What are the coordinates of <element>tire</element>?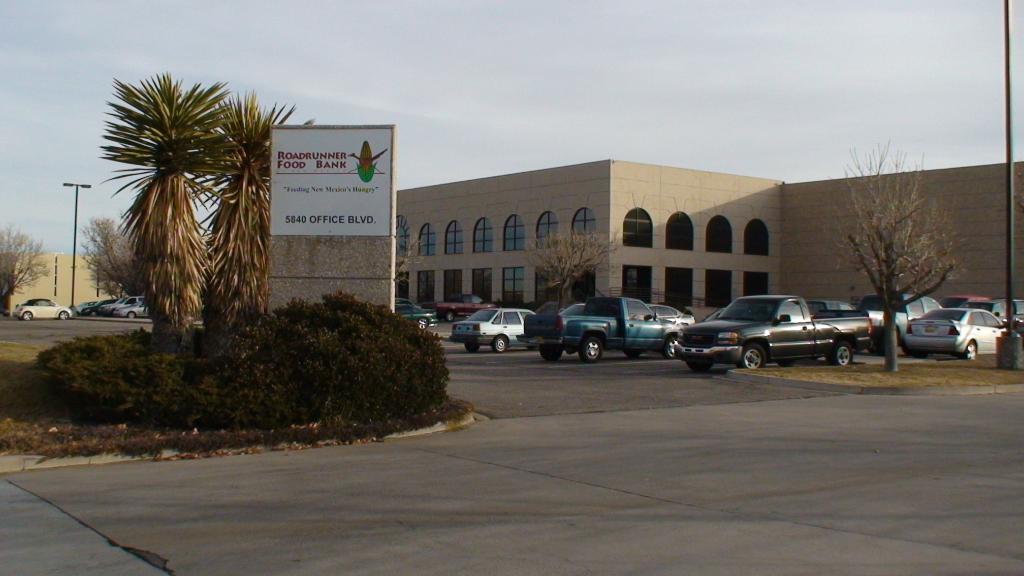
[582,334,604,364].
